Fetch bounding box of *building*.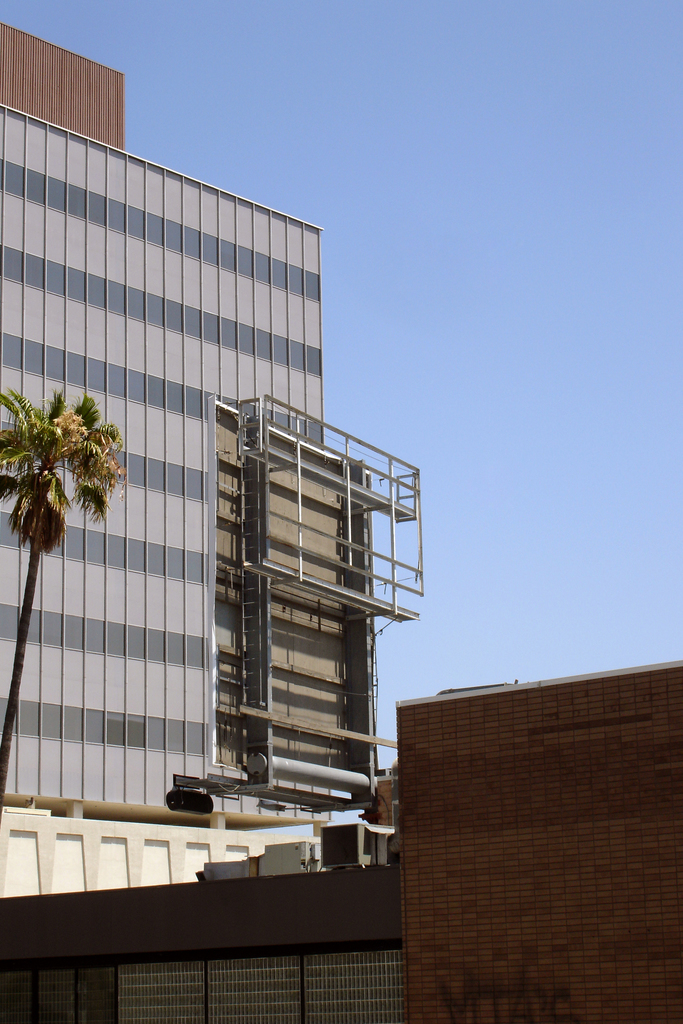
Bbox: (x1=0, y1=24, x2=430, y2=911).
